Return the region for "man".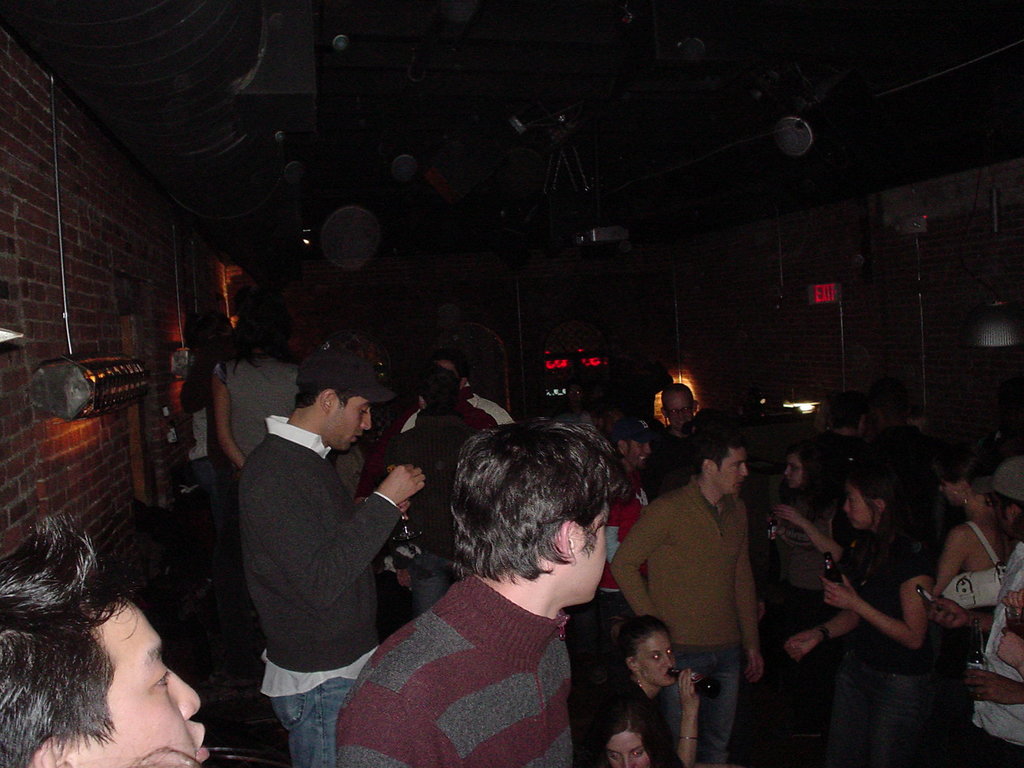
(left=0, top=503, right=216, bottom=767).
